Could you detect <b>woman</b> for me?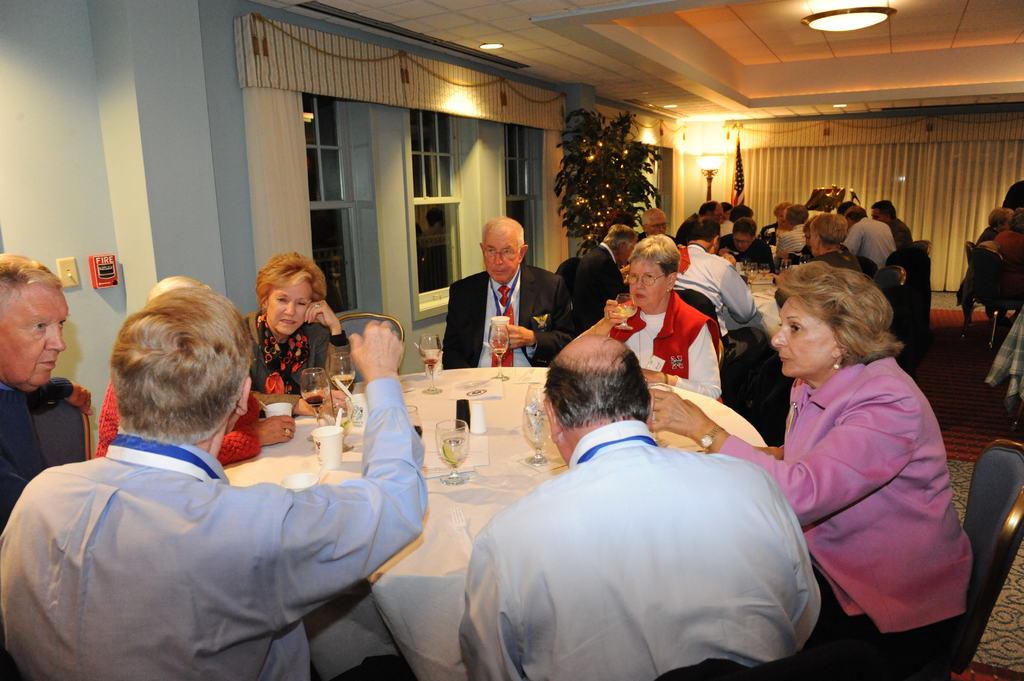
Detection result: box(229, 250, 345, 419).
